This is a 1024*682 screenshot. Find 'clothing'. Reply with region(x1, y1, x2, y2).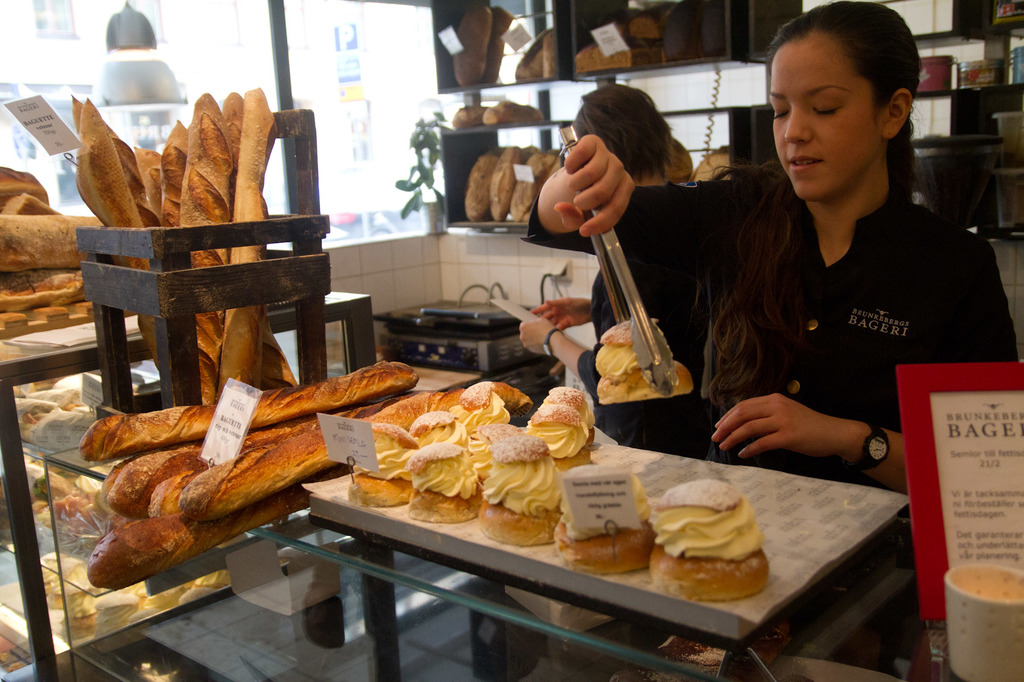
region(576, 257, 714, 452).
